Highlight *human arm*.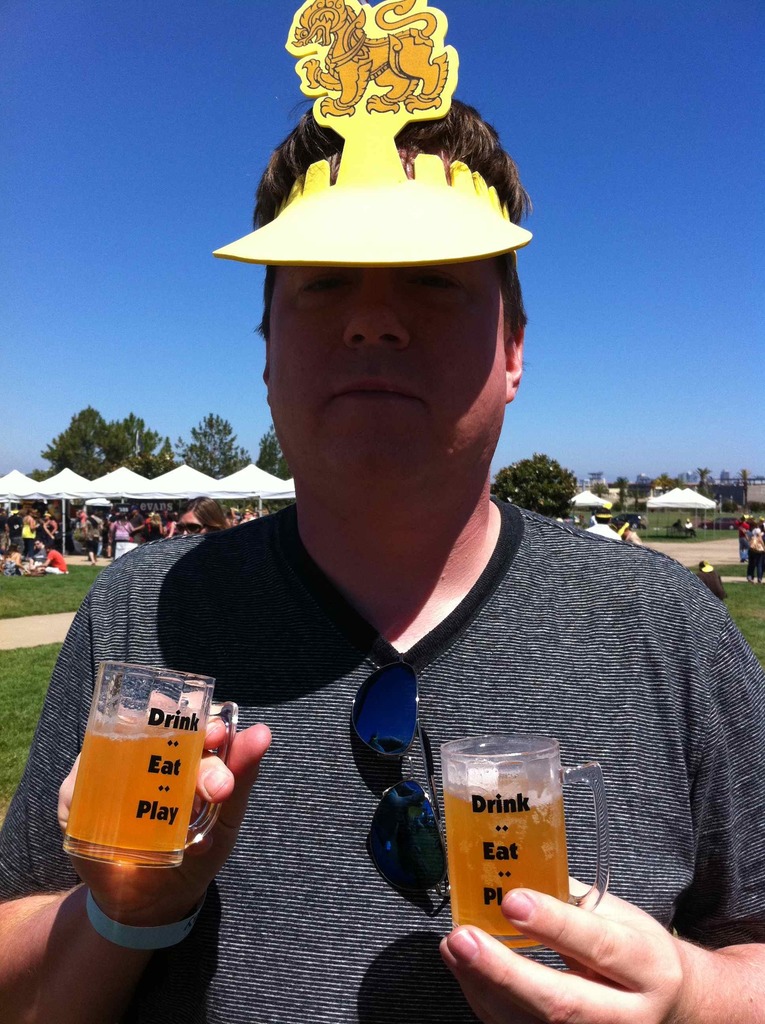
Highlighted region: 432/561/764/1023.
